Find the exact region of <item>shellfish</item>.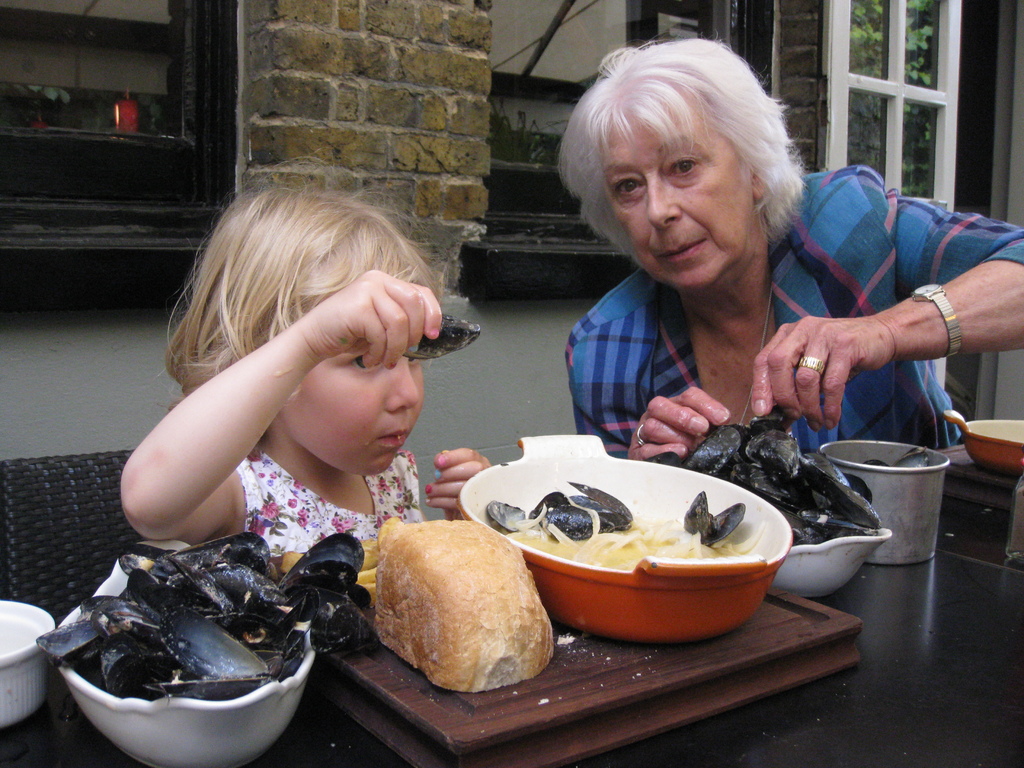
Exact region: 490, 467, 639, 543.
